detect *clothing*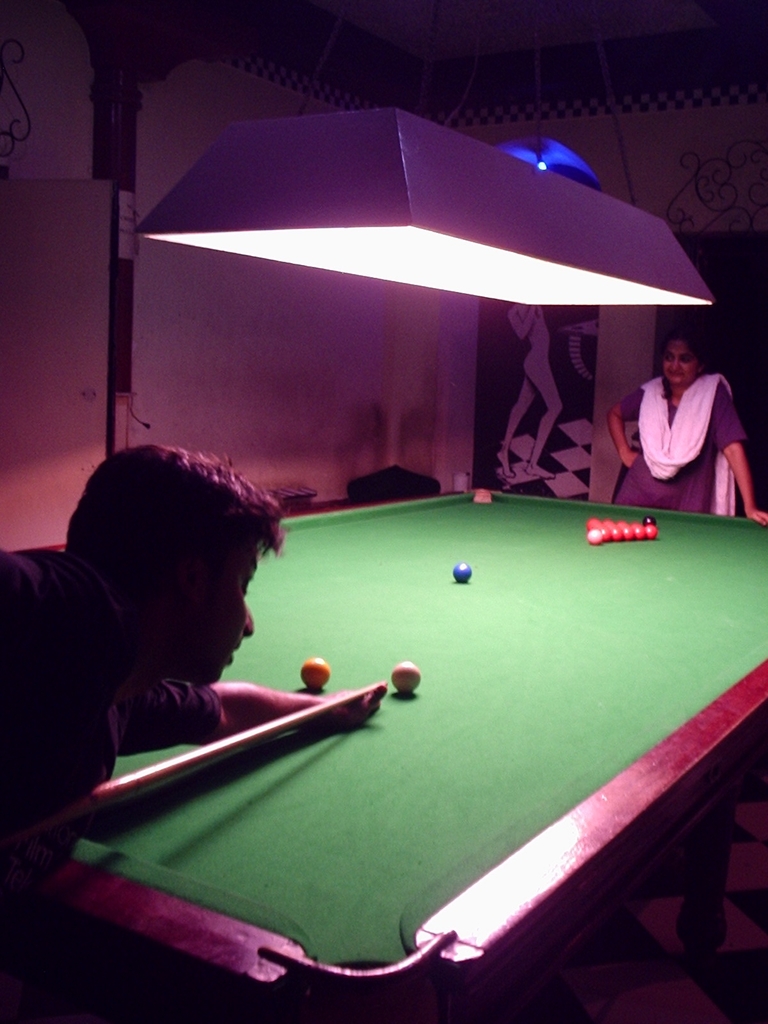
<box>2,532,216,889</box>
